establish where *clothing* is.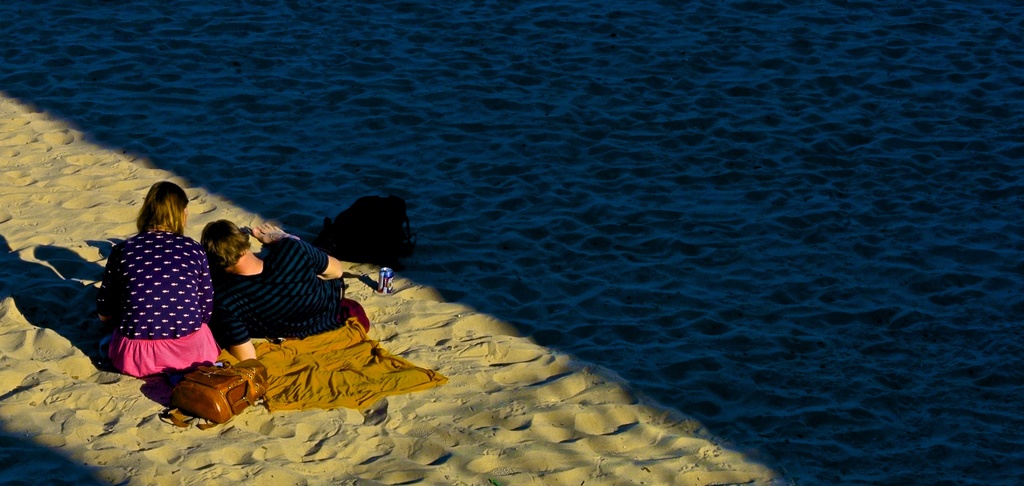
Established at <box>92,208,221,376</box>.
